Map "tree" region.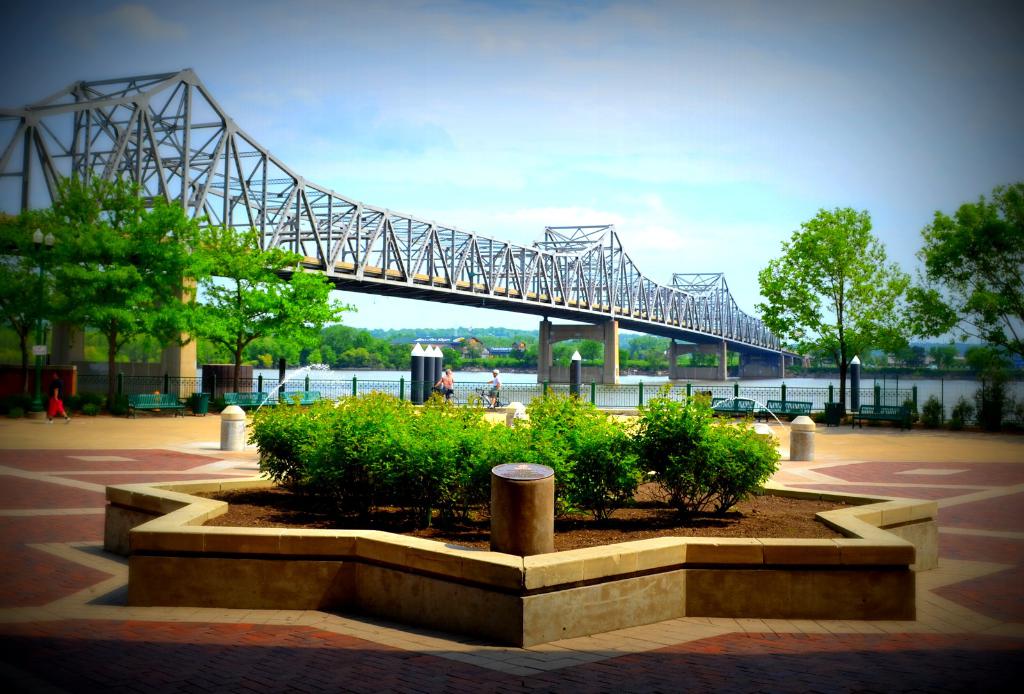
Mapped to x1=175, y1=218, x2=361, y2=392.
